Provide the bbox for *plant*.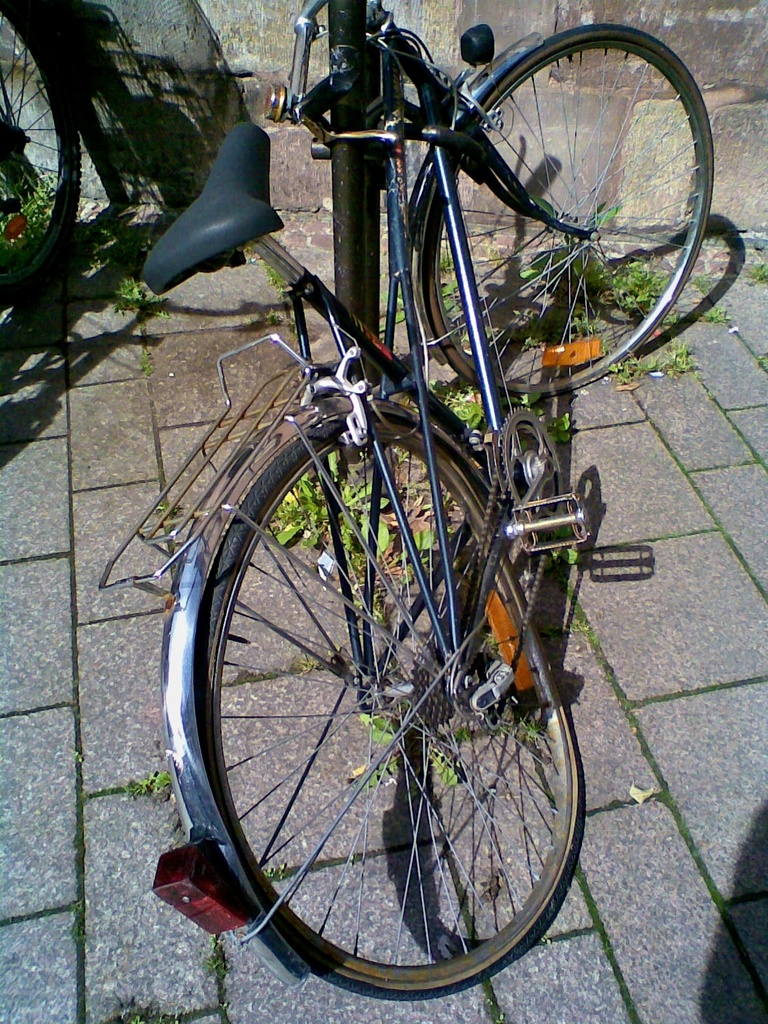
{"x1": 427, "y1": 388, "x2": 495, "y2": 449}.
